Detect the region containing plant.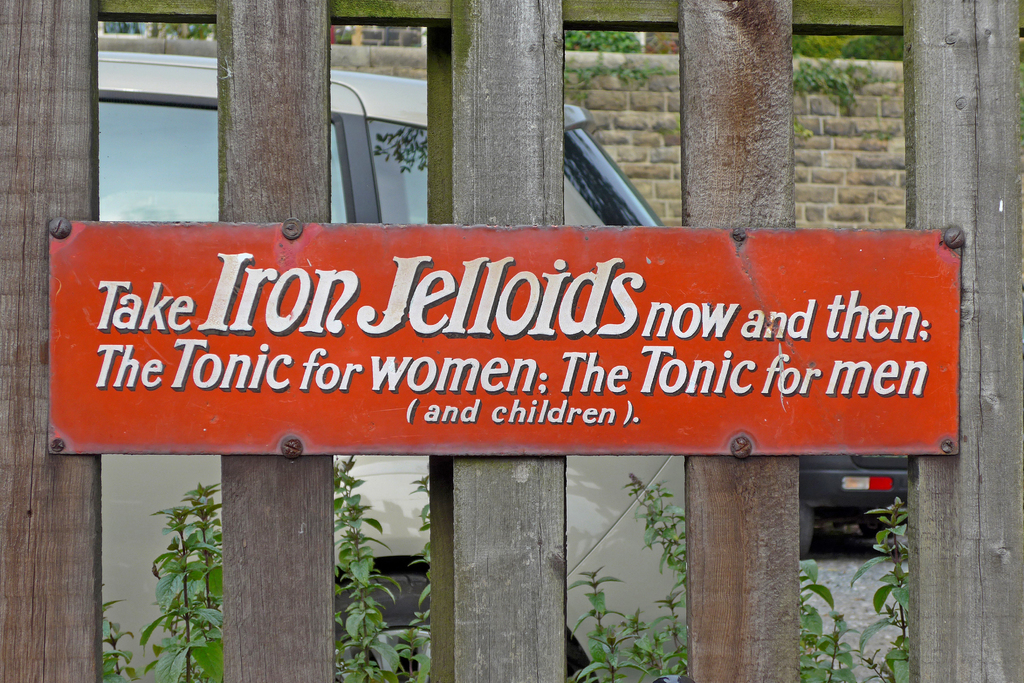
(x1=568, y1=469, x2=689, y2=682).
